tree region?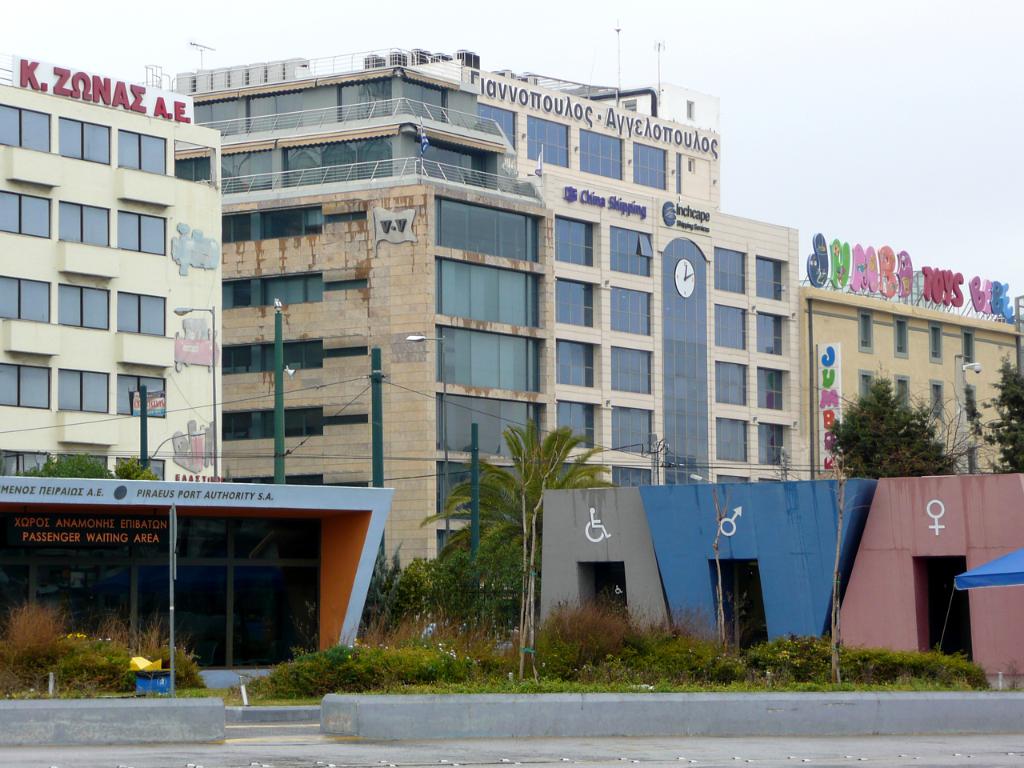
[x1=419, y1=412, x2=621, y2=578]
